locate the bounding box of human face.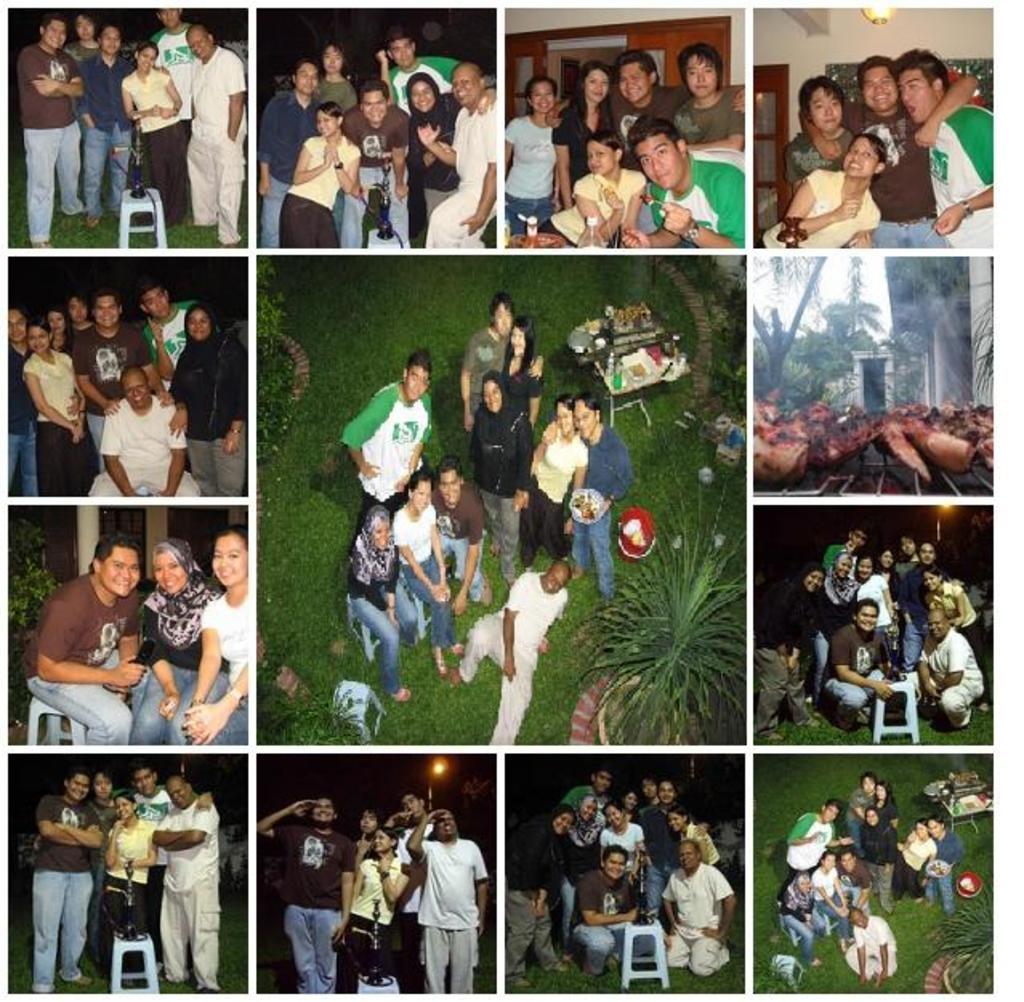
Bounding box: crop(875, 786, 883, 798).
